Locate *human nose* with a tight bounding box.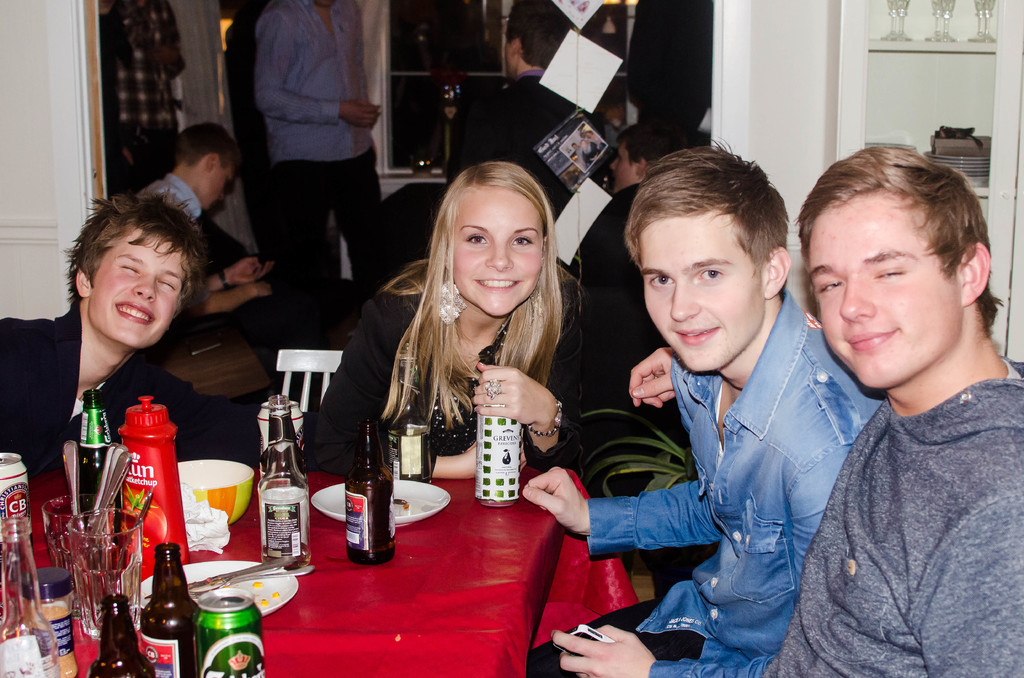
132 271 159 303.
